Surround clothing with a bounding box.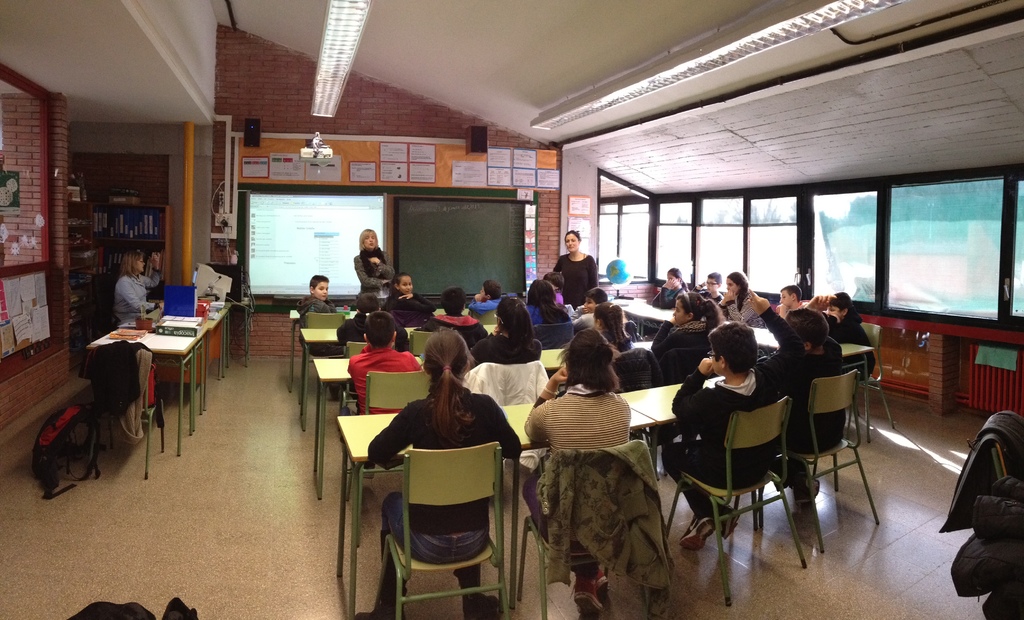
BBox(342, 310, 410, 350).
